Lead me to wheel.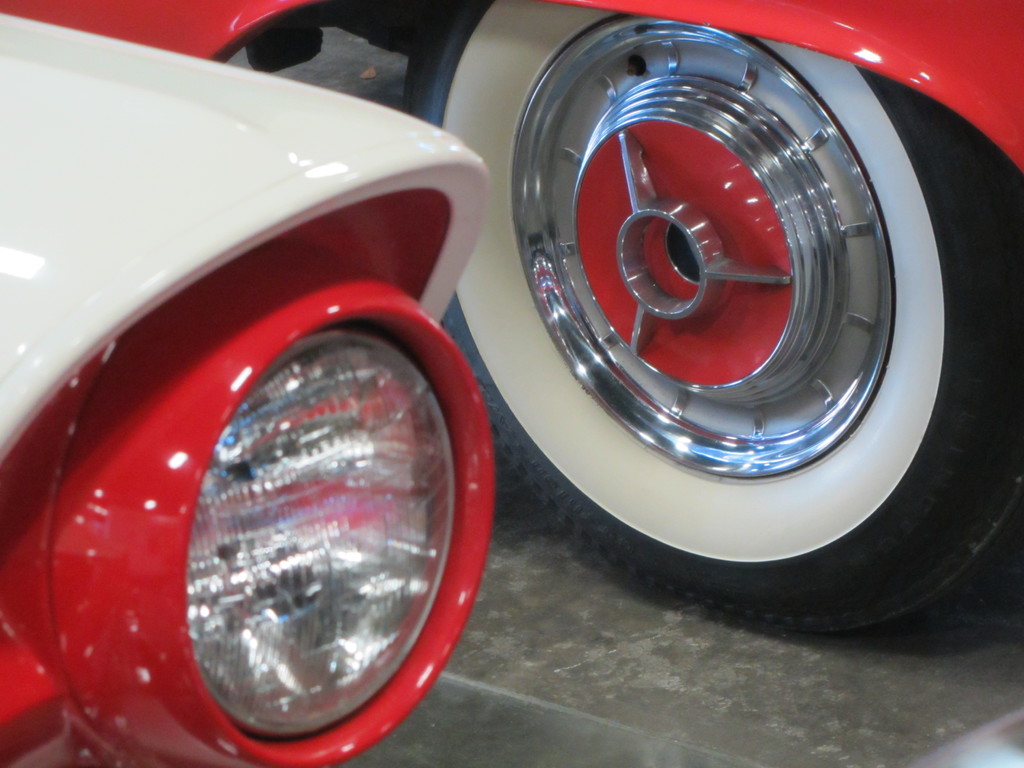
Lead to Rect(399, 0, 1023, 643).
